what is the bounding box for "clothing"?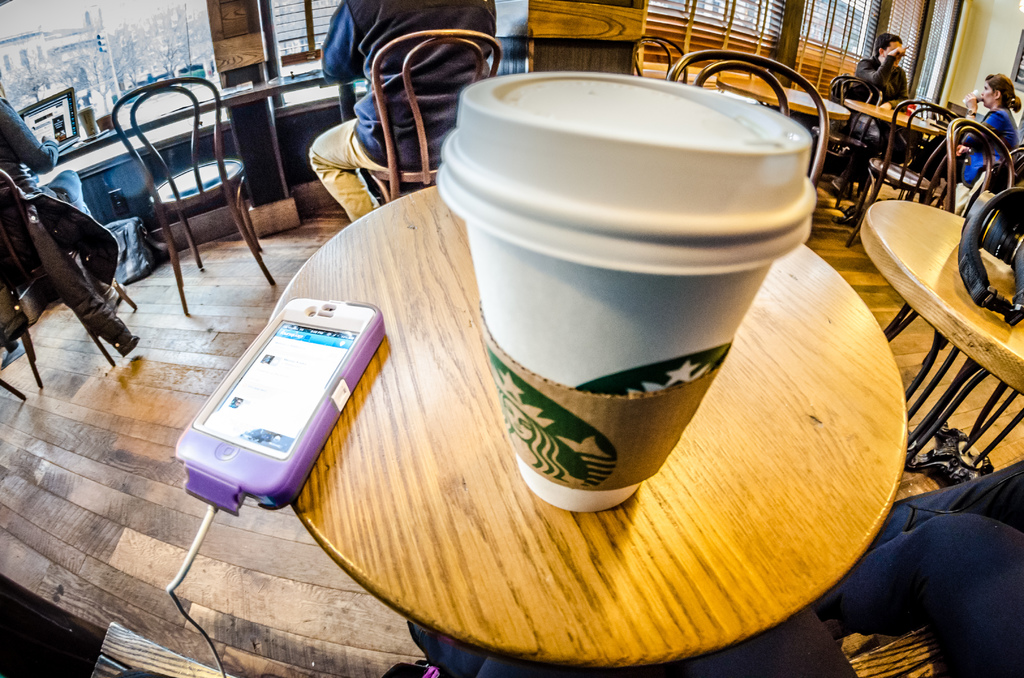
[819, 455, 1023, 677].
